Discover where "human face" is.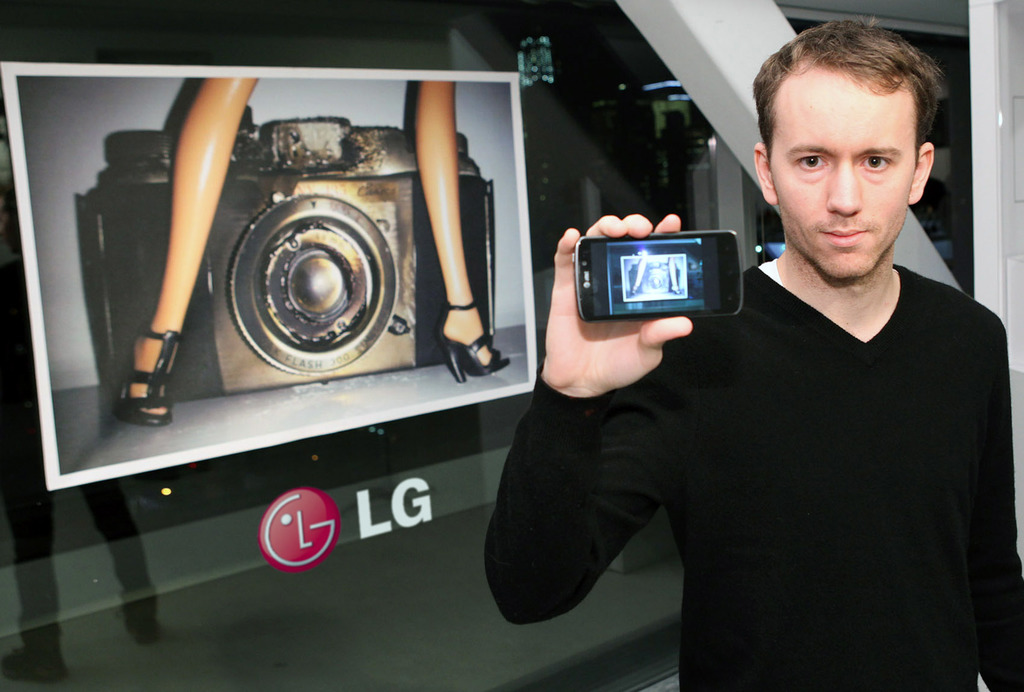
Discovered at 770, 63, 913, 279.
